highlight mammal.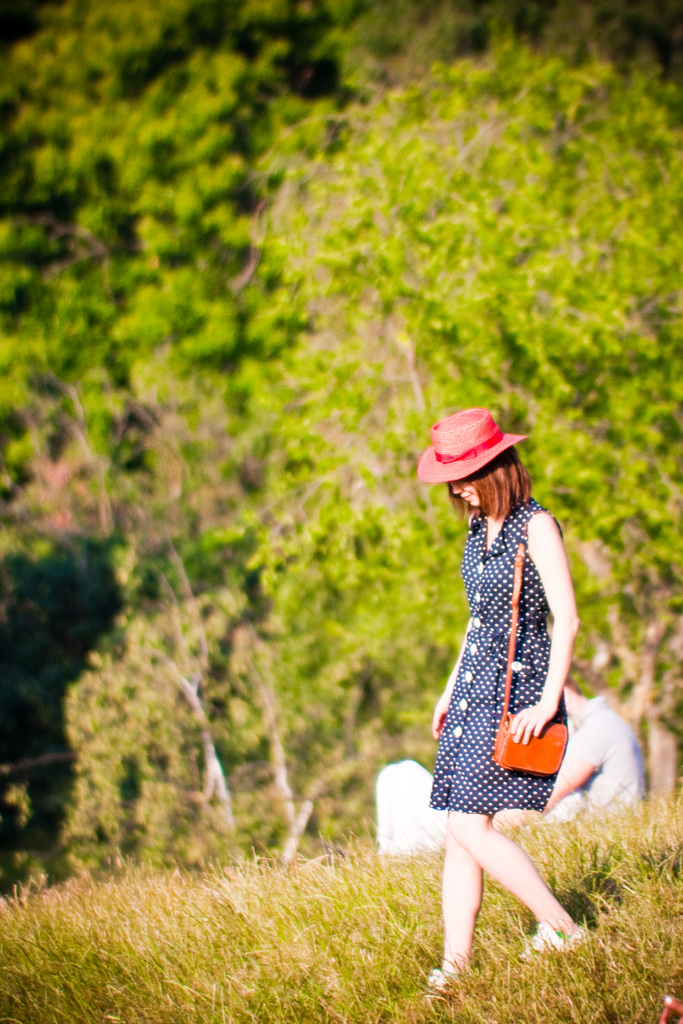
Highlighted region: pyautogui.locateOnScreen(371, 364, 610, 964).
